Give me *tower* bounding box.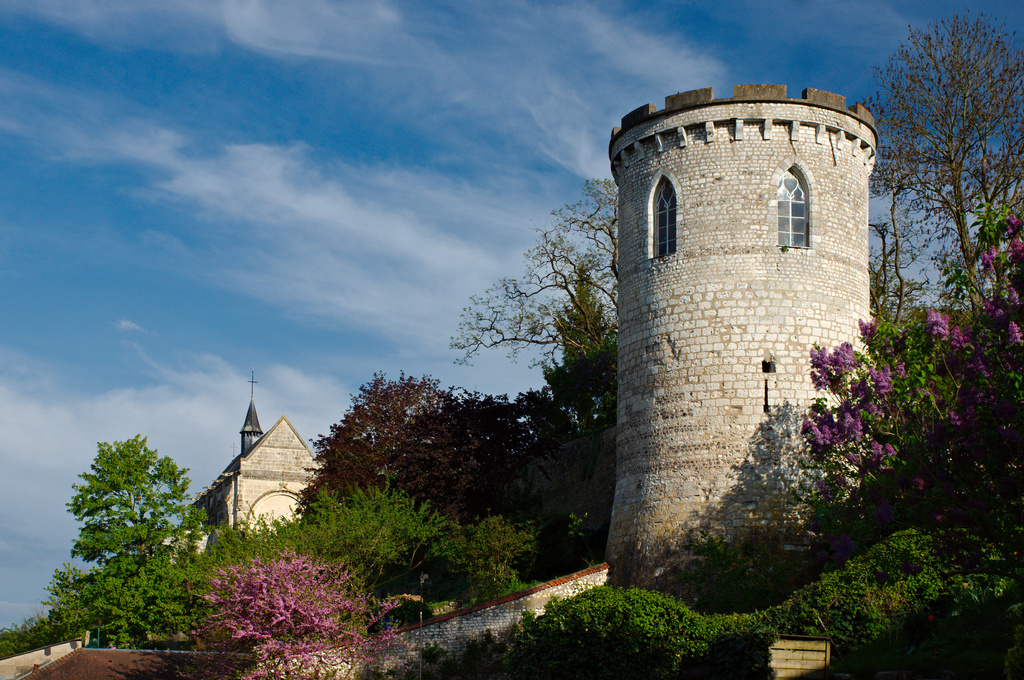
x1=191, y1=387, x2=314, y2=547.
